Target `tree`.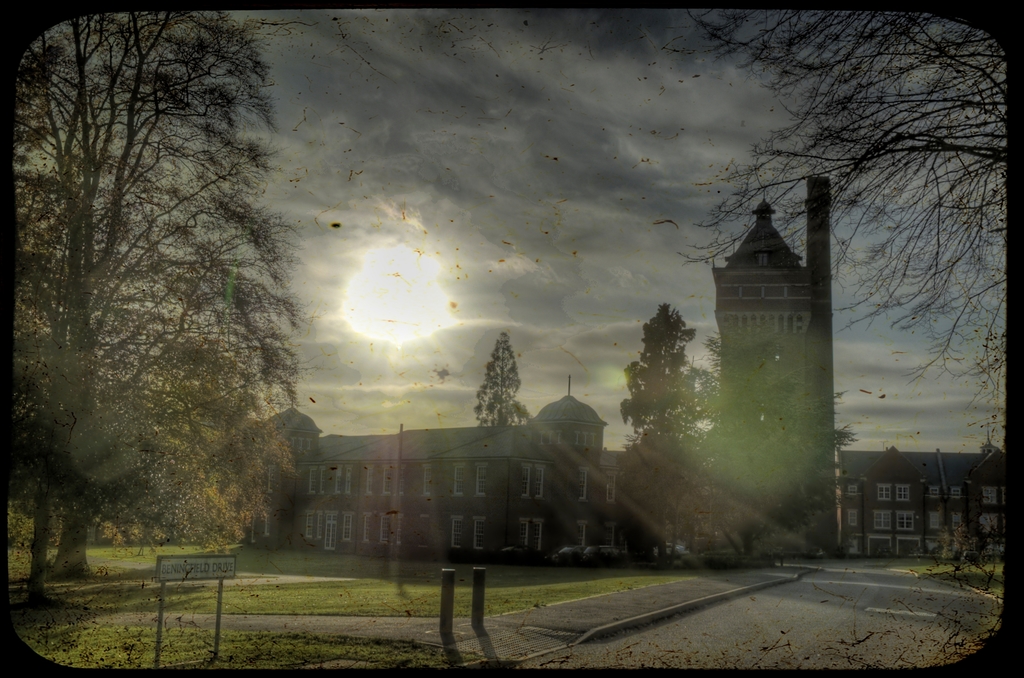
Target region: 474/327/536/429.
